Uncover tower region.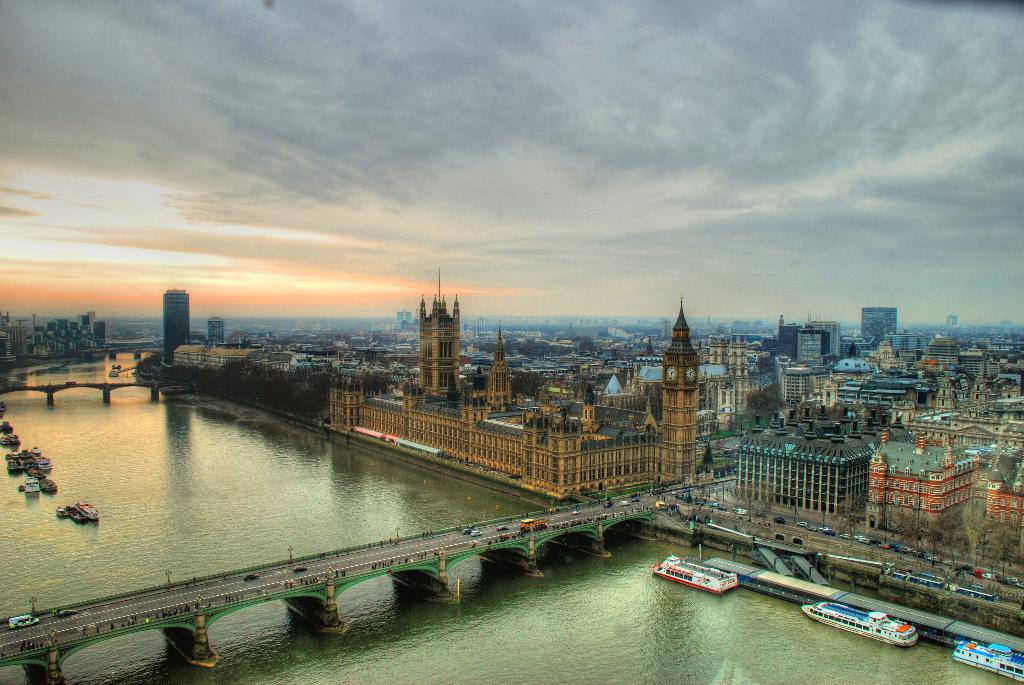
Uncovered: crop(860, 307, 899, 344).
